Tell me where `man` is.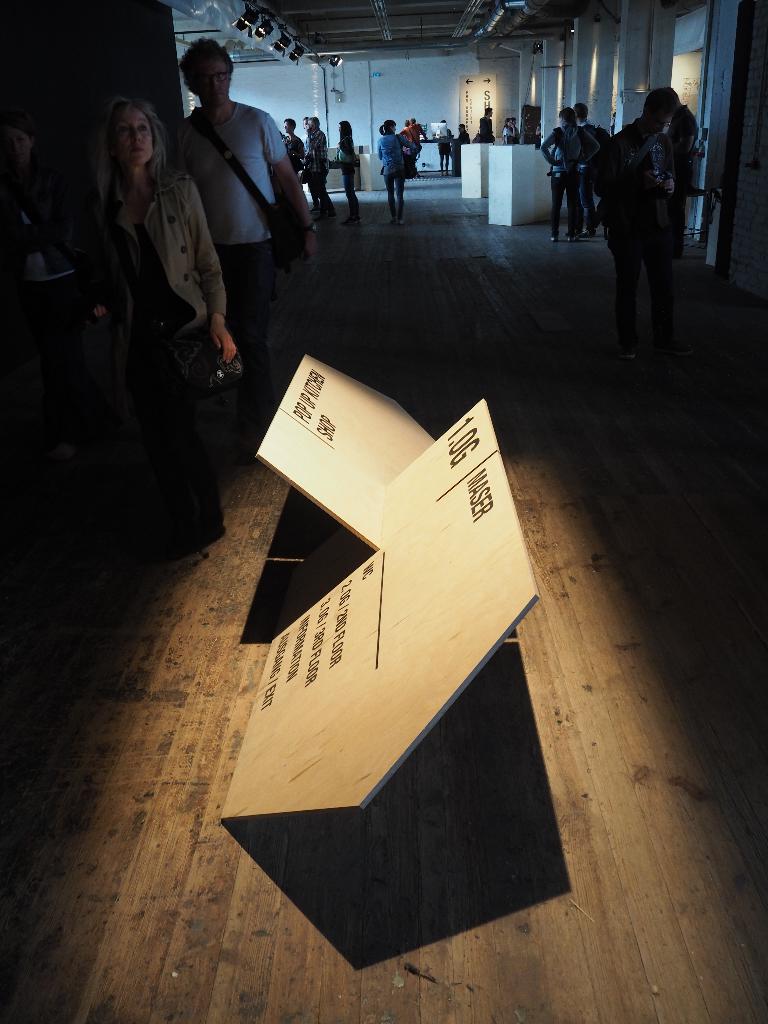
`man` is at [x1=579, y1=83, x2=684, y2=357].
